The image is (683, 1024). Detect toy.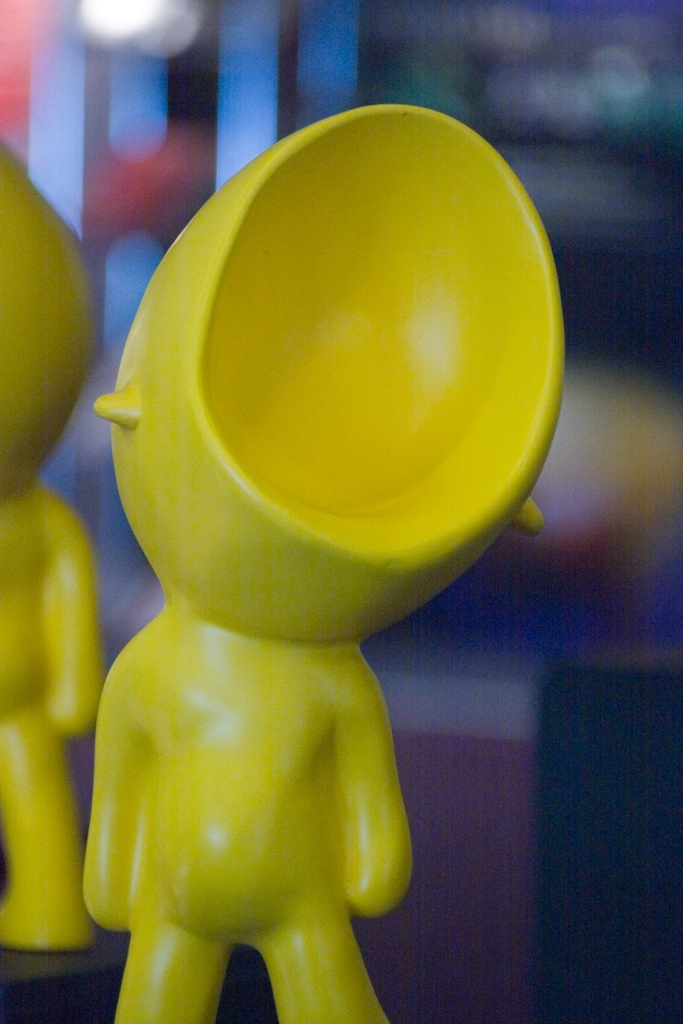
Detection: {"left": 0, "top": 130, "right": 103, "bottom": 957}.
